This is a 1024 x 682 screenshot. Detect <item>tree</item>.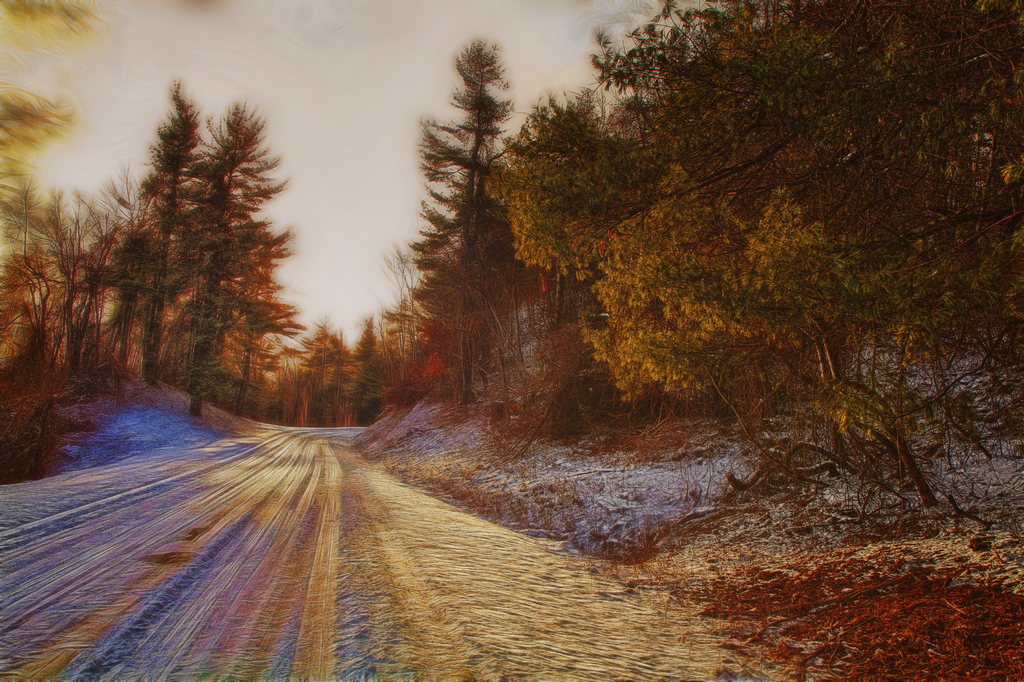
[467, 104, 595, 457].
